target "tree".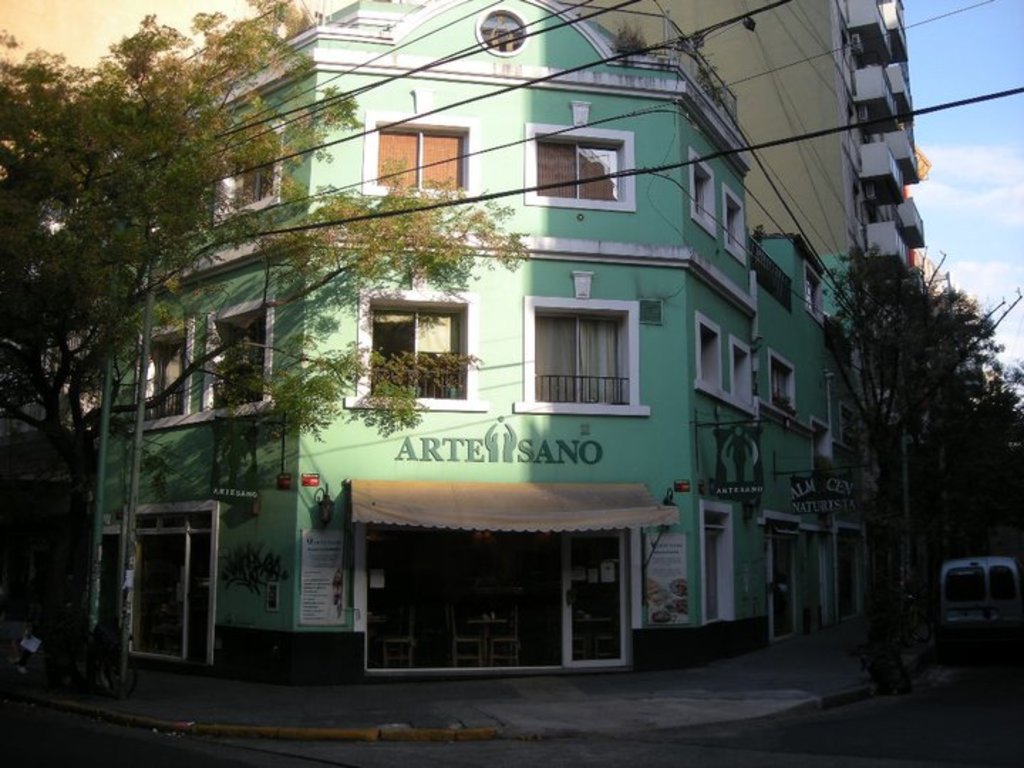
Target region: 0:0:535:690.
